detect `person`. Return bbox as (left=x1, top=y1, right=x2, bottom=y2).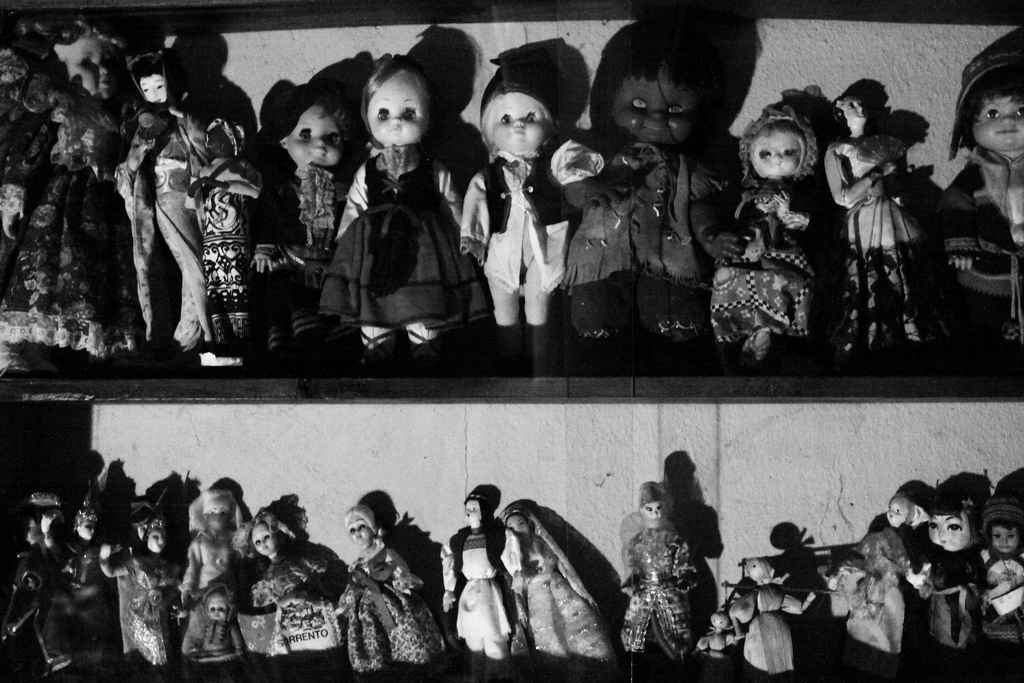
(left=0, top=8, right=137, bottom=388).
